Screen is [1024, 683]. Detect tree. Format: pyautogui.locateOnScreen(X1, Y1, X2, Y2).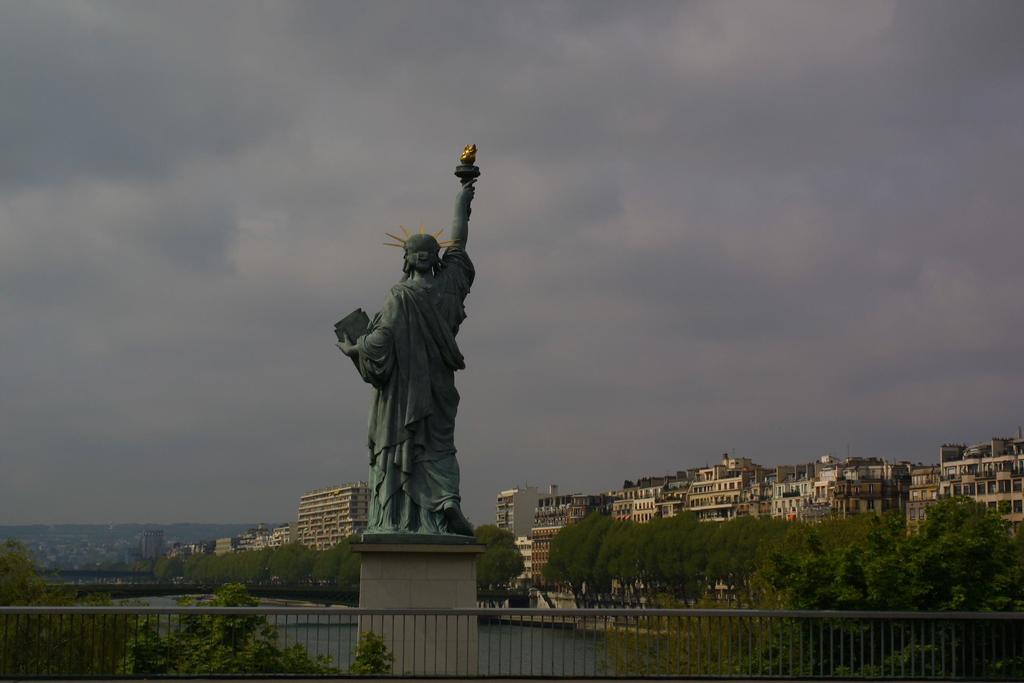
pyautogui.locateOnScreen(180, 548, 212, 582).
